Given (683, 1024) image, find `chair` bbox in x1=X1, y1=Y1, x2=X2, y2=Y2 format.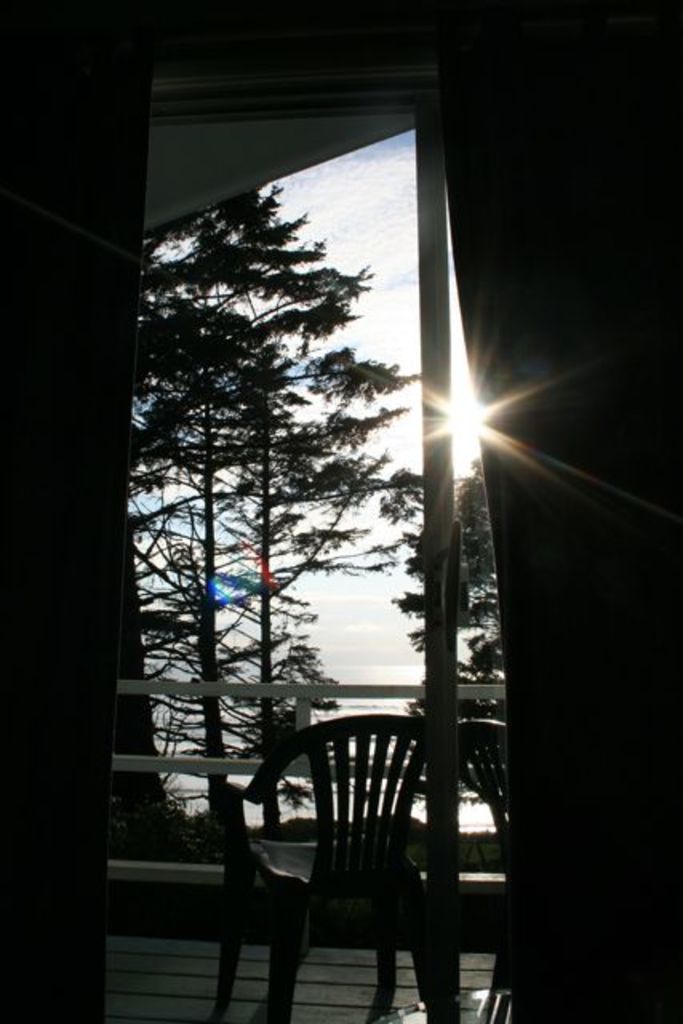
x1=213, y1=722, x2=483, y2=1019.
